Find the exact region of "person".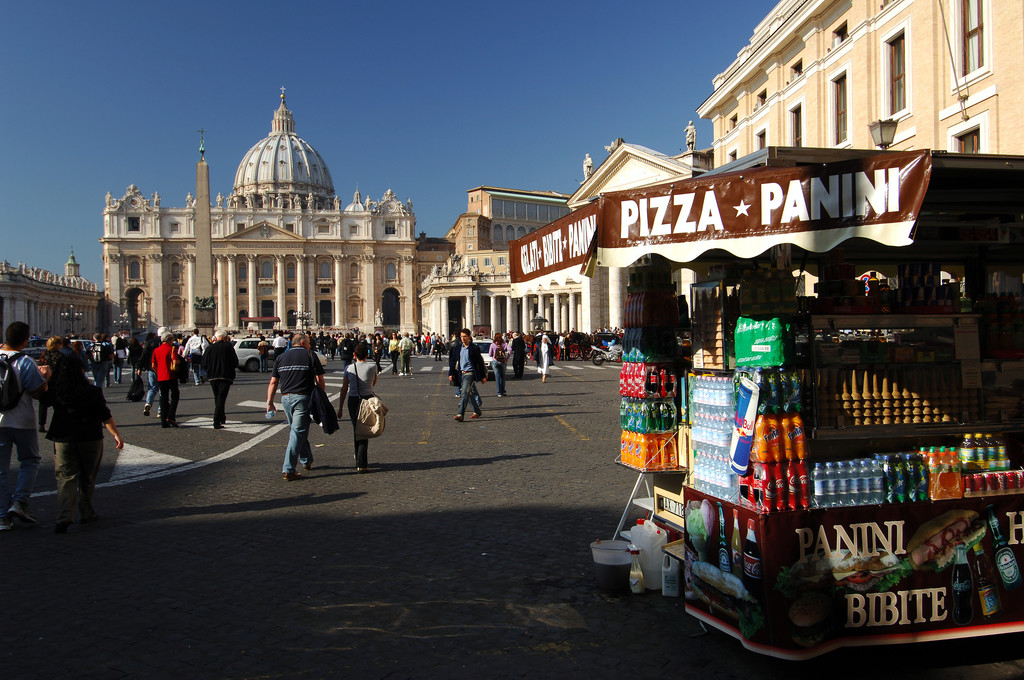
Exact region: {"x1": 426, "y1": 327, "x2": 436, "y2": 358}.
